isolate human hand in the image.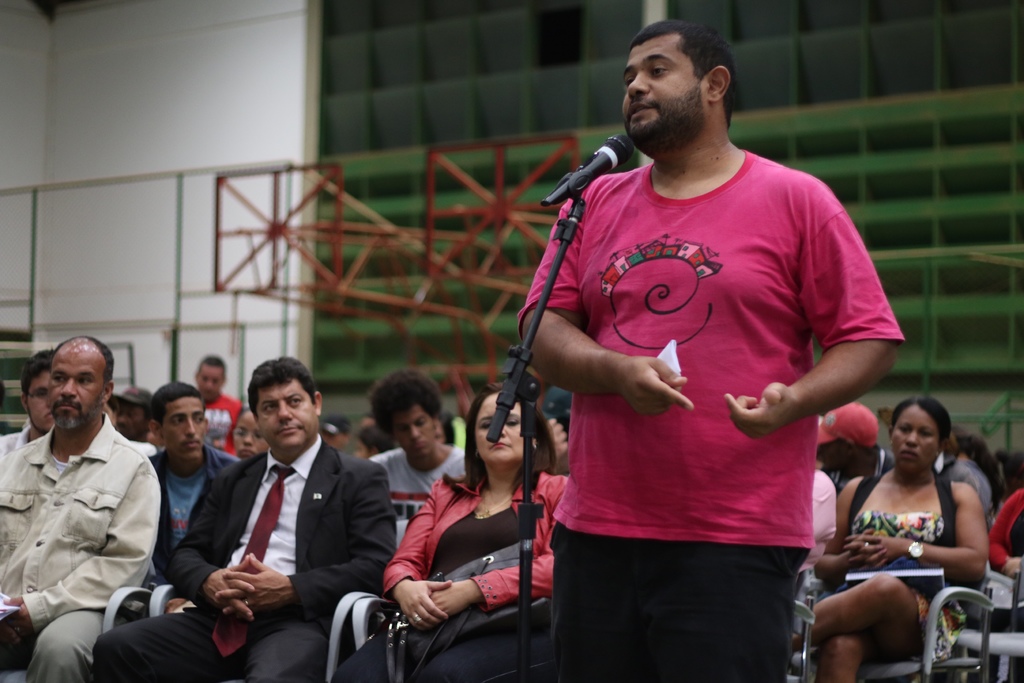
Isolated region: (x1=0, y1=620, x2=22, y2=646).
